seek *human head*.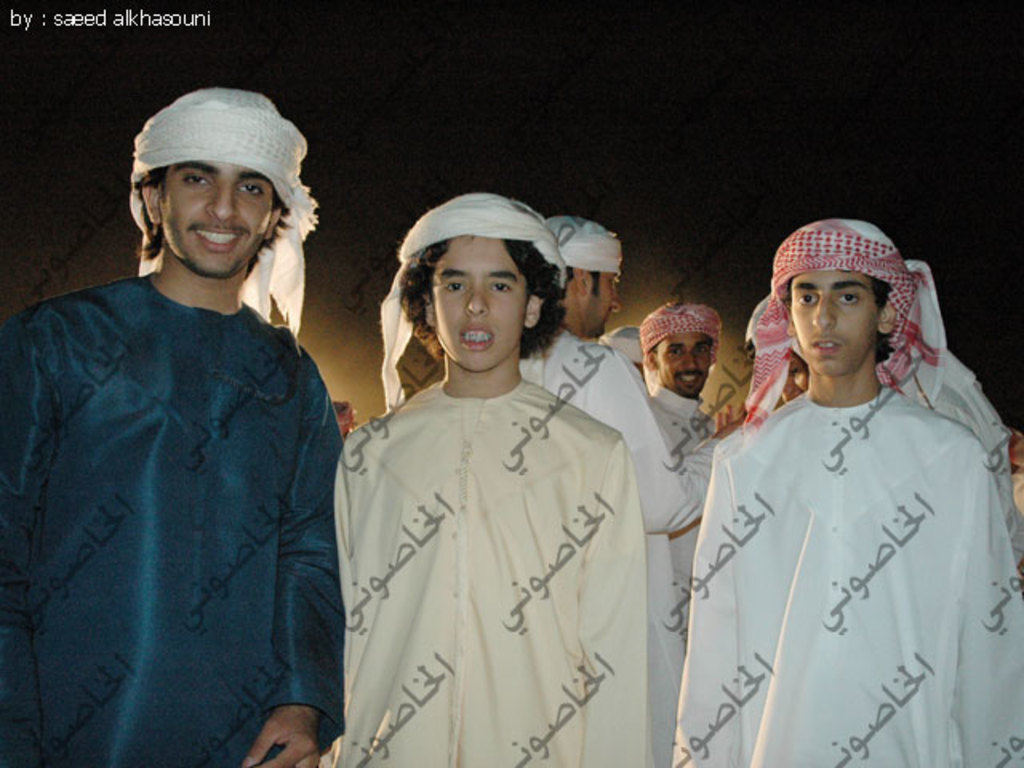
BBox(763, 219, 936, 400).
